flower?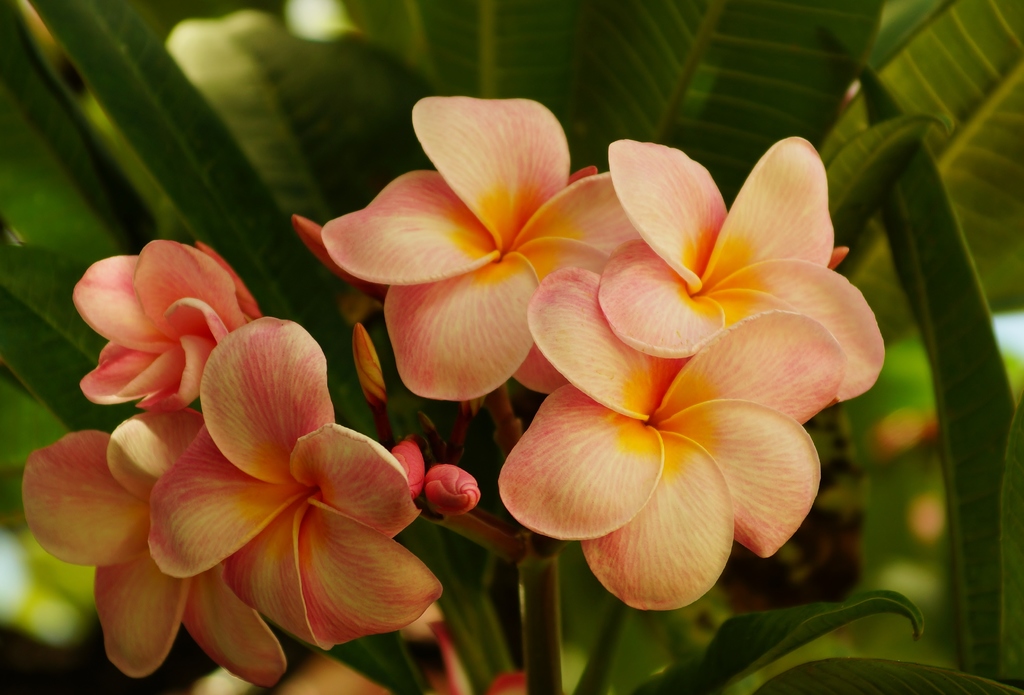
select_region(17, 424, 303, 676)
